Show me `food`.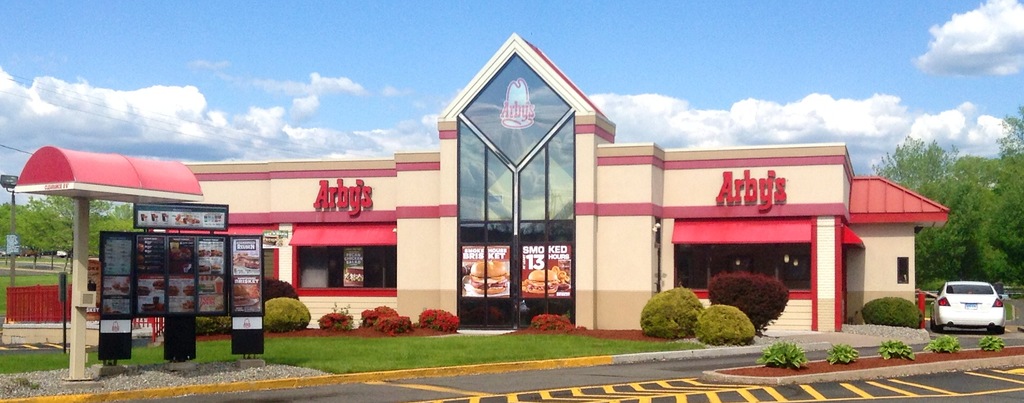
`food` is here: [left=234, top=283, right=261, bottom=305].
